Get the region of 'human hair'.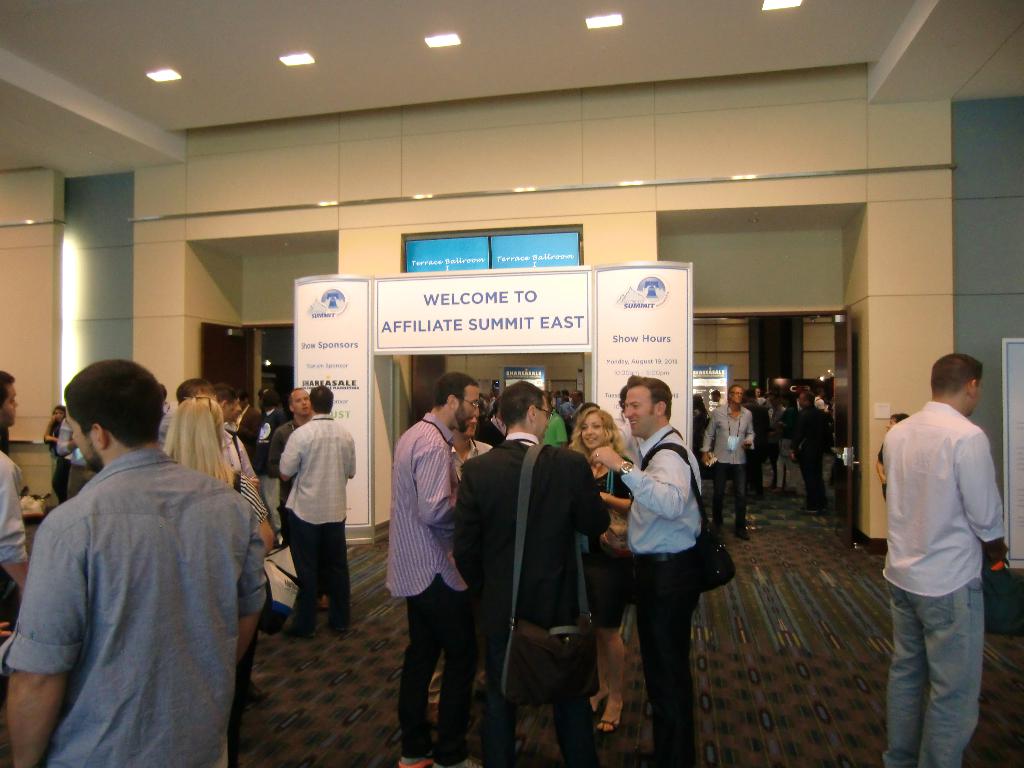
567,404,628,463.
